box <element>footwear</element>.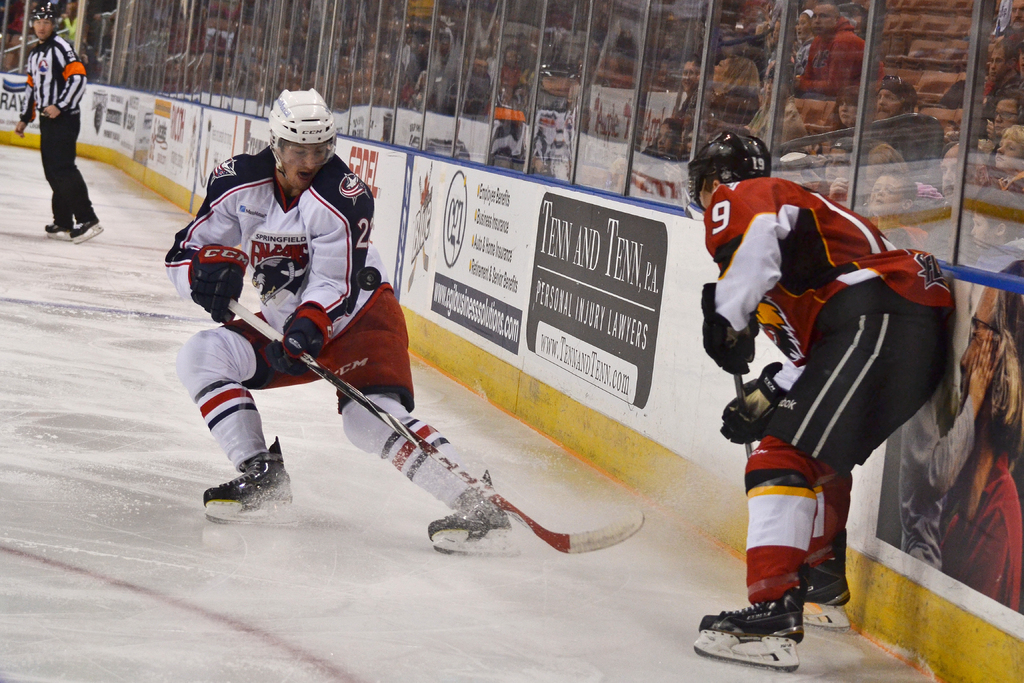
x1=422, y1=483, x2=507, y2=538.
